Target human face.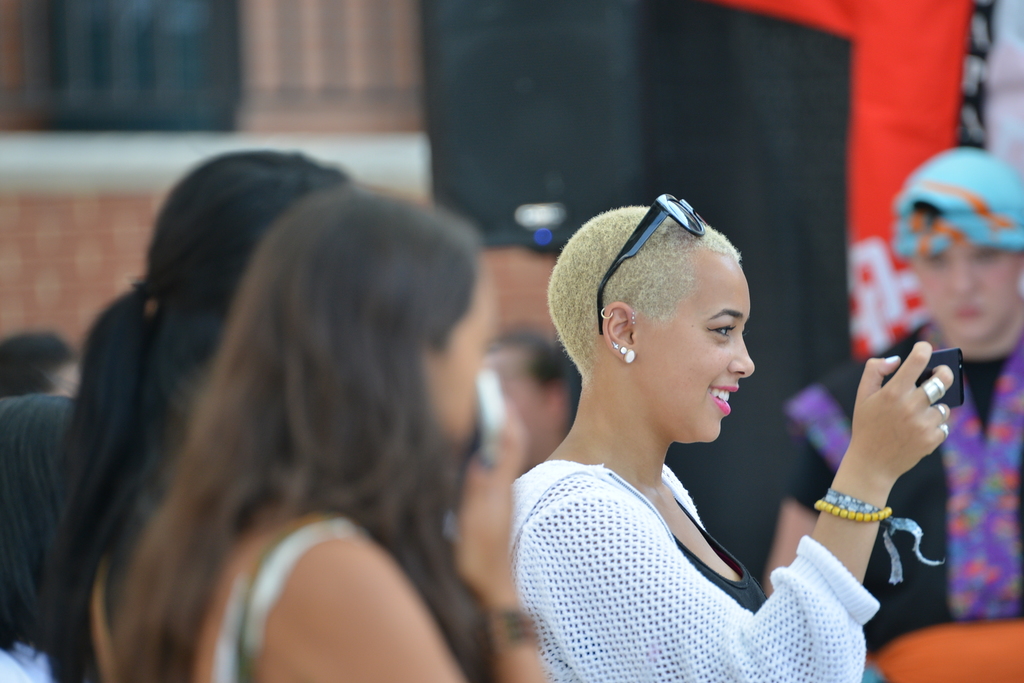
Target region: l=435, t=270, r=500, b=445.
